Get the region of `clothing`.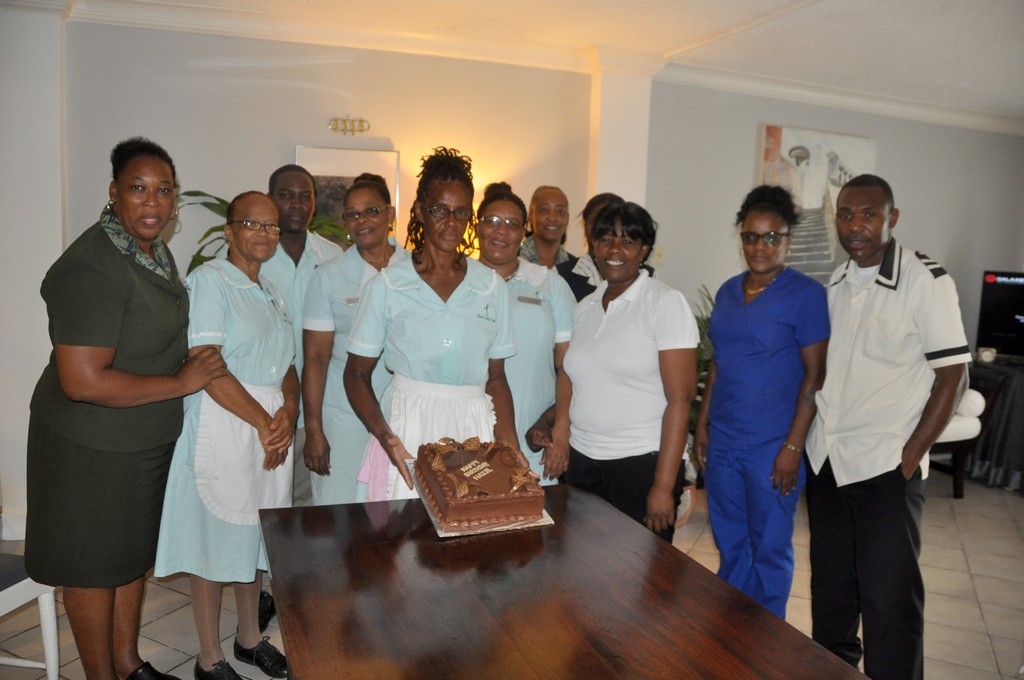
160/254/296/578.
